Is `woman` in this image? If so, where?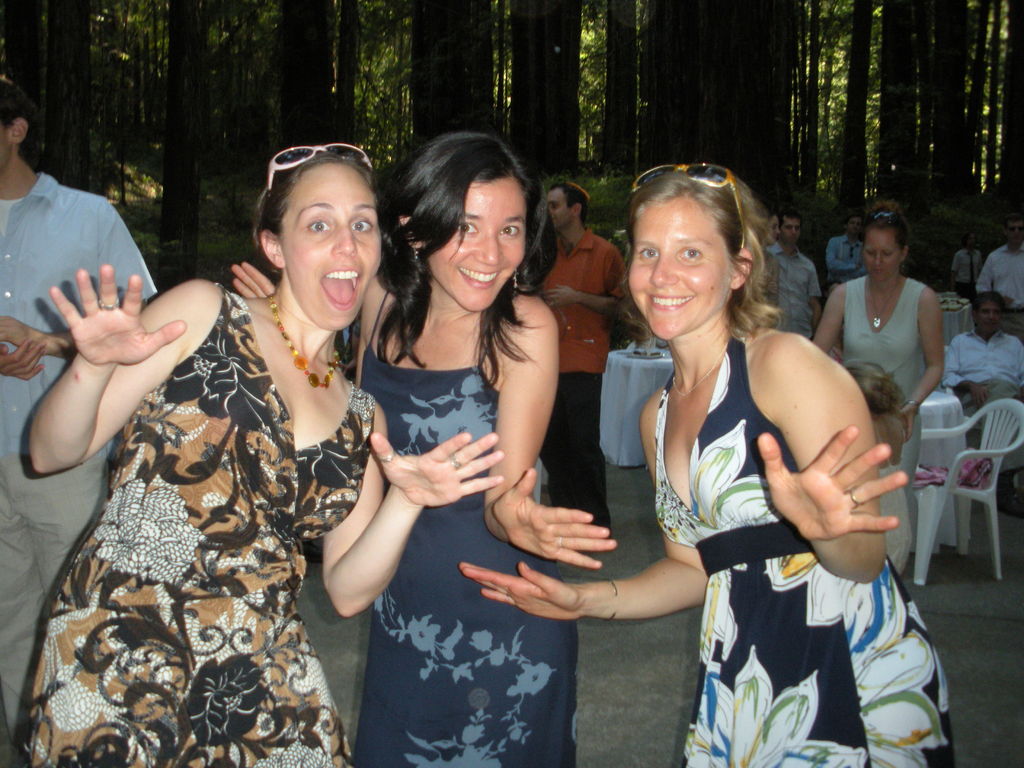
Yes, at crop(459, 150, 963, 767).
